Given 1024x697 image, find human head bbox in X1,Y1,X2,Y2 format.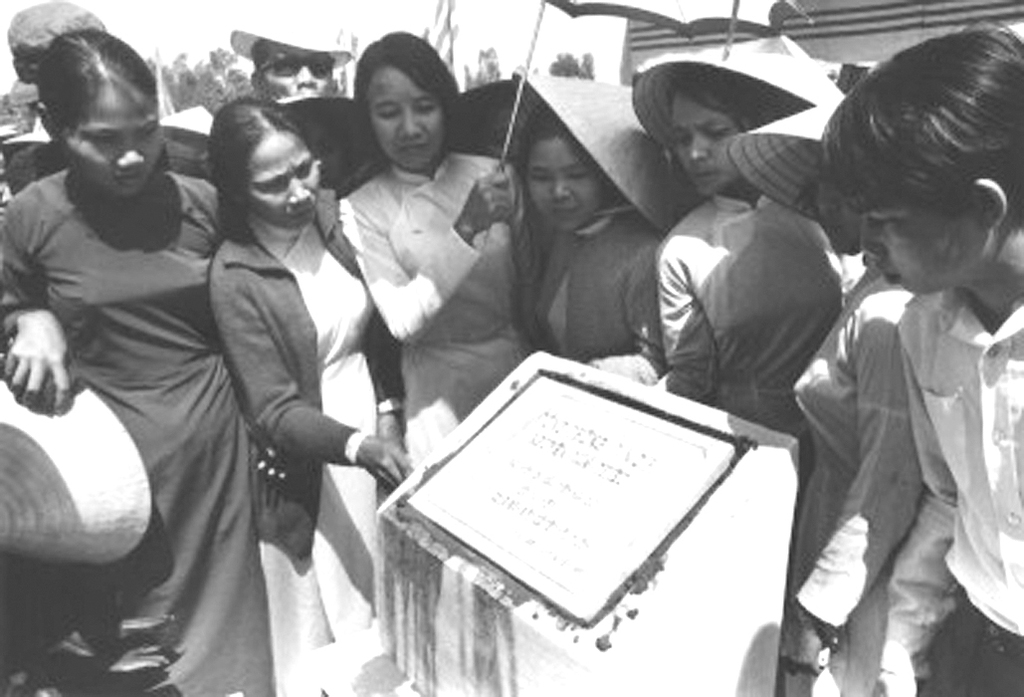
629,25,838,202.
